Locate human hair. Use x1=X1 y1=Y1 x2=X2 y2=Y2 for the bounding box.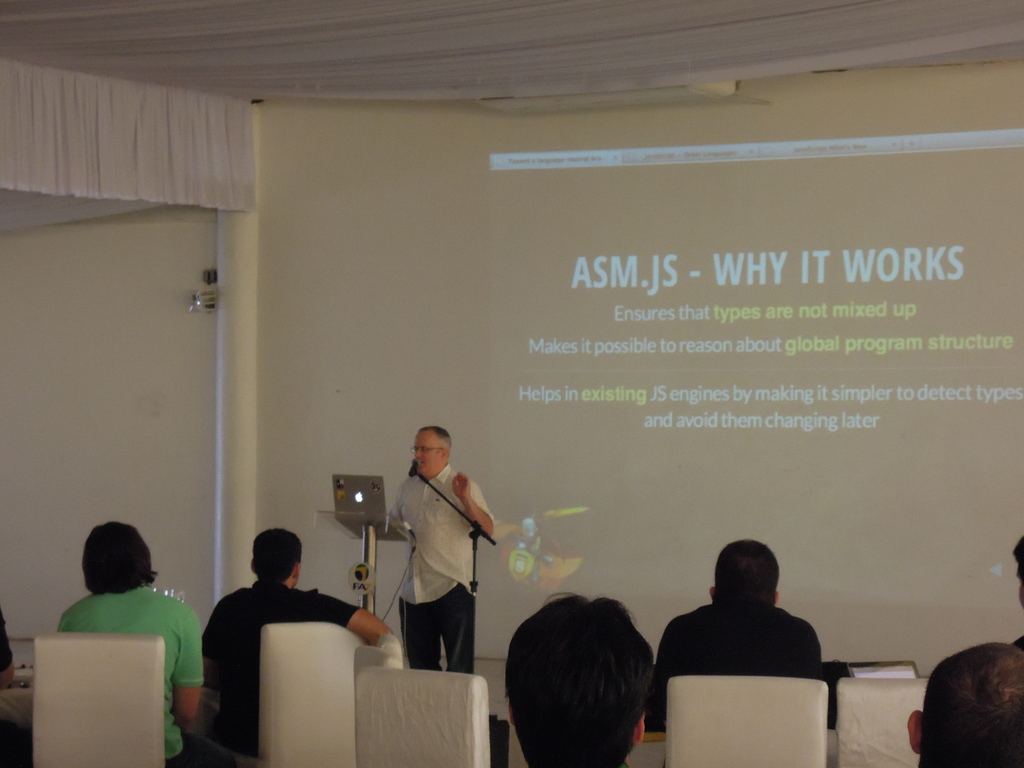
x1=908 y1=643 x2=1023 y2=767.
